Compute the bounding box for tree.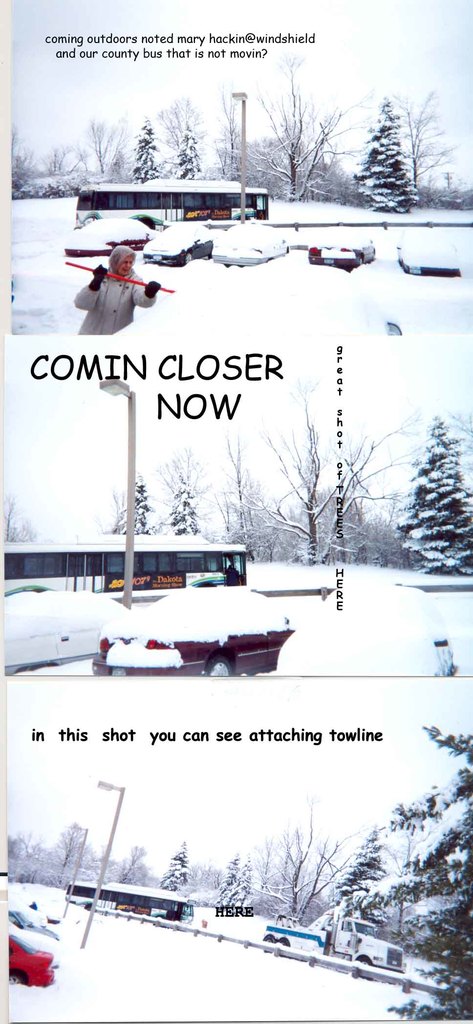
<box>389,92,467,214</box>.
